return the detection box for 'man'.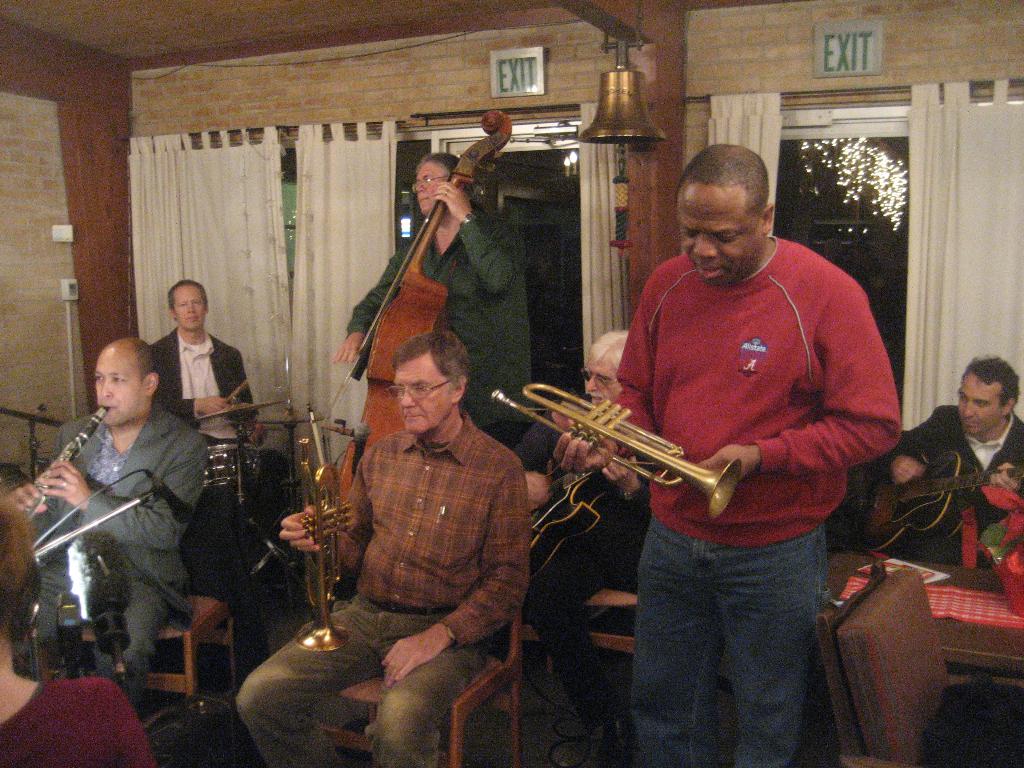
[x1=573, y1=127, x2=906, y2=666].
